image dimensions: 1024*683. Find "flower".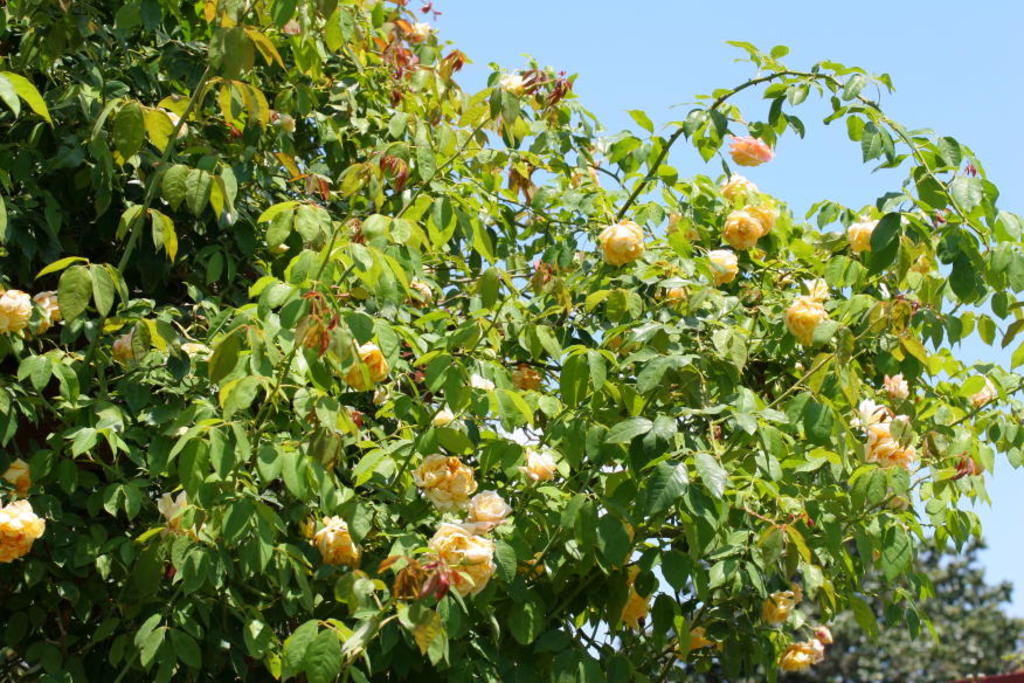
bbox=[402, 15, 441, 42].
